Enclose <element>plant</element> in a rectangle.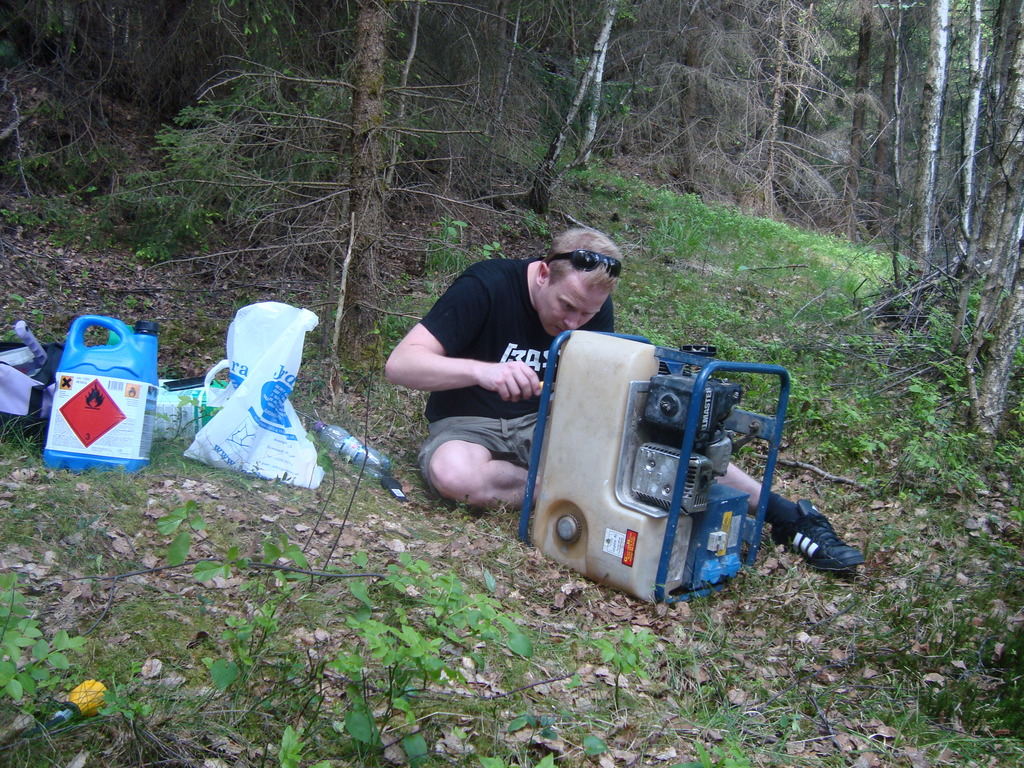
217/279/243/305.
